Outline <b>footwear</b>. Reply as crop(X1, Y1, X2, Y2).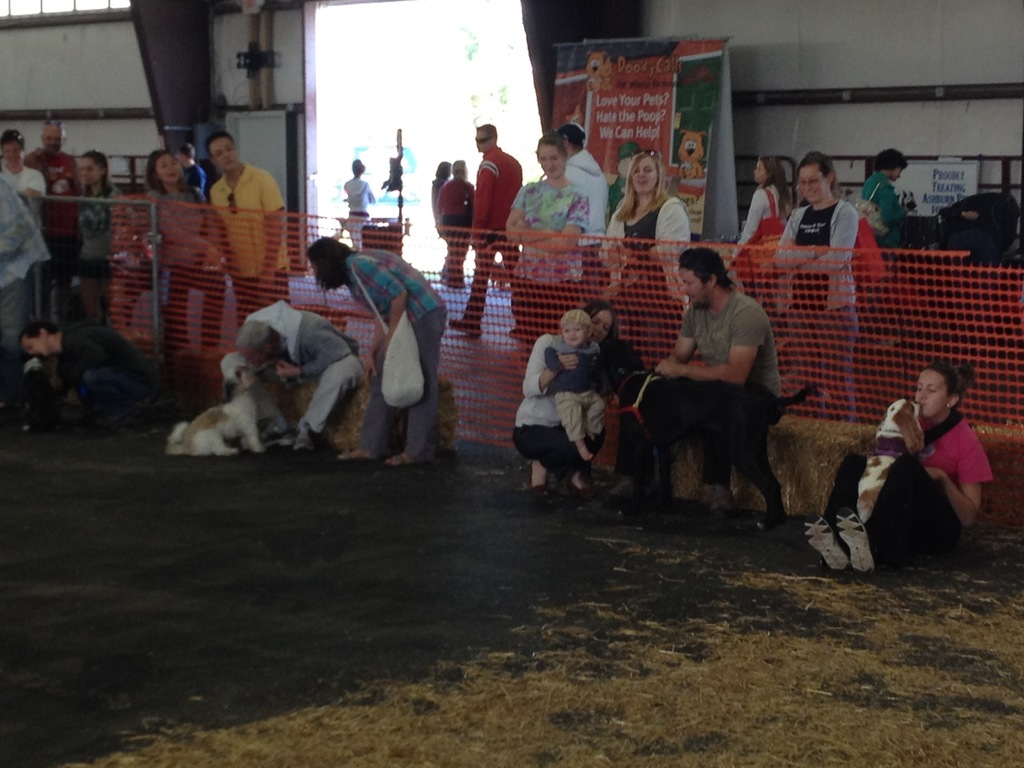
crop(381, 442, 442, 467).
